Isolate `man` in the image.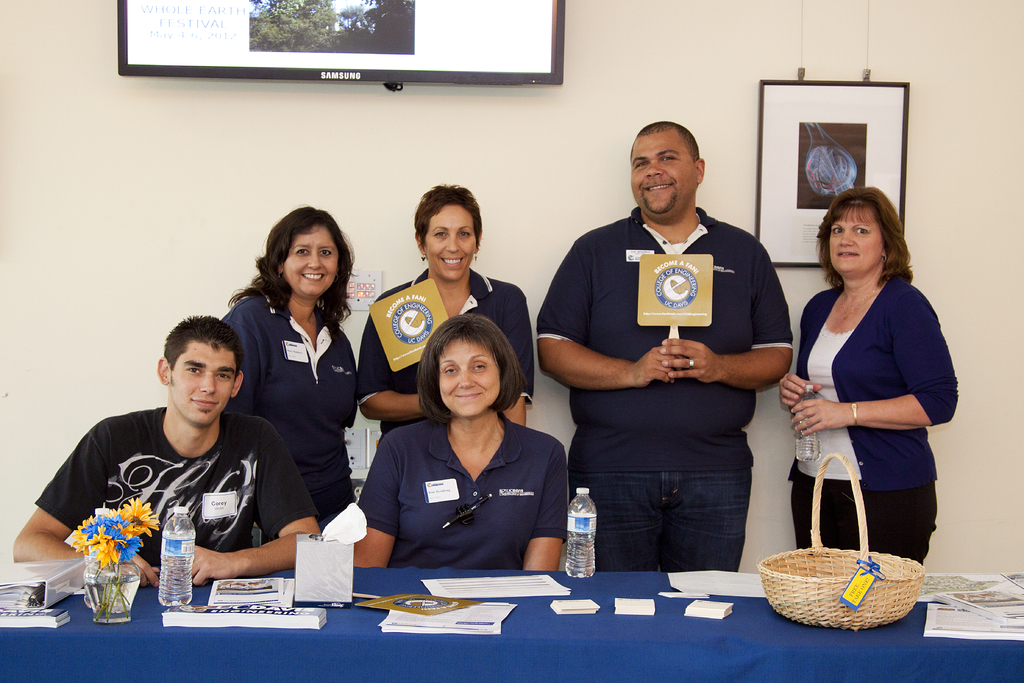
Isolated region: rect(16, 313, 323, 582).
